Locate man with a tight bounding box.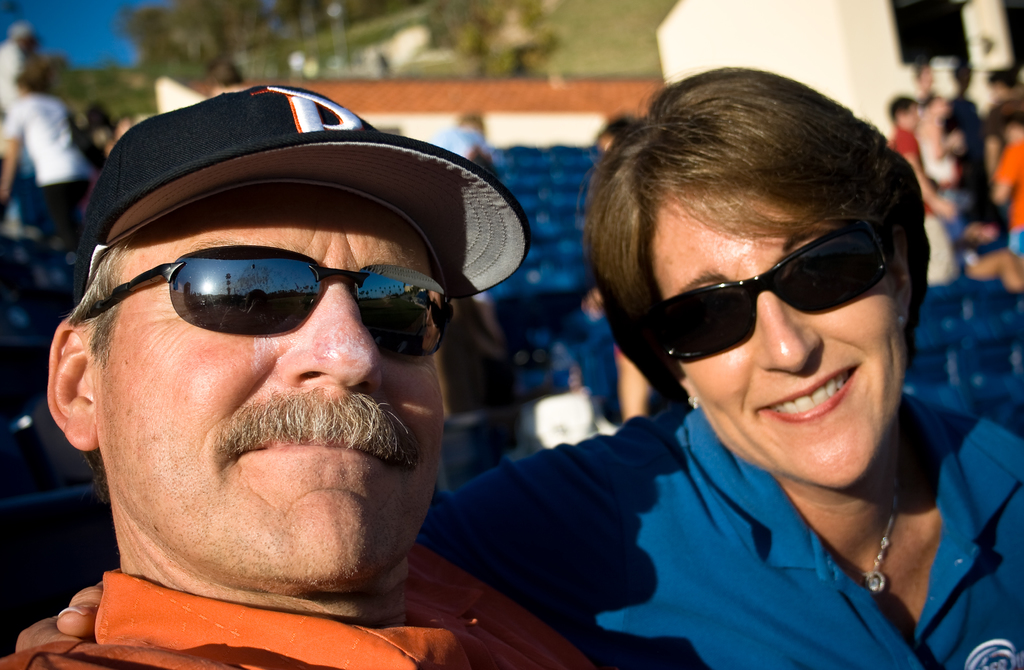
locate(0, 43, 643, 669).
